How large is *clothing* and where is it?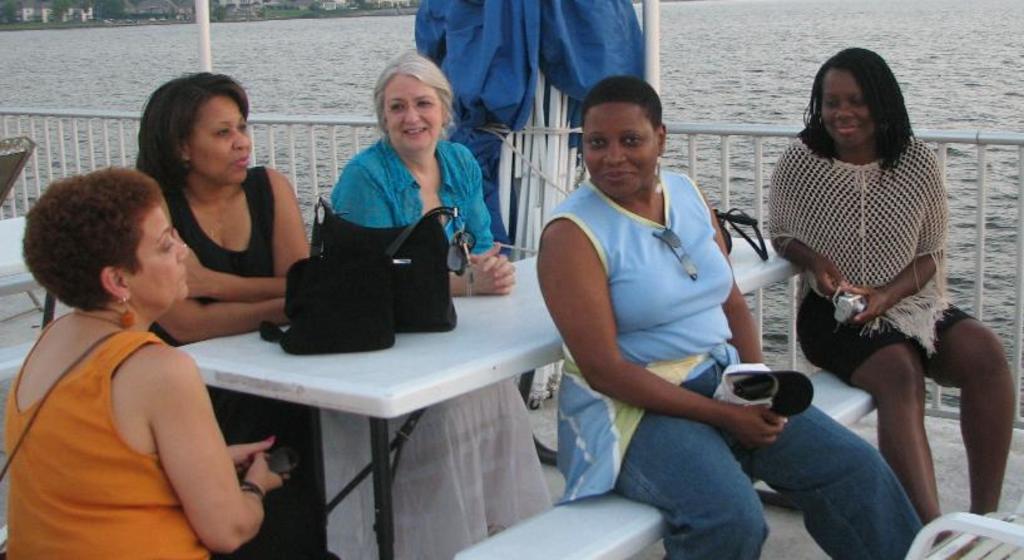
Bounding box: [x1=300, y1=132, x2=556, y2=559].
